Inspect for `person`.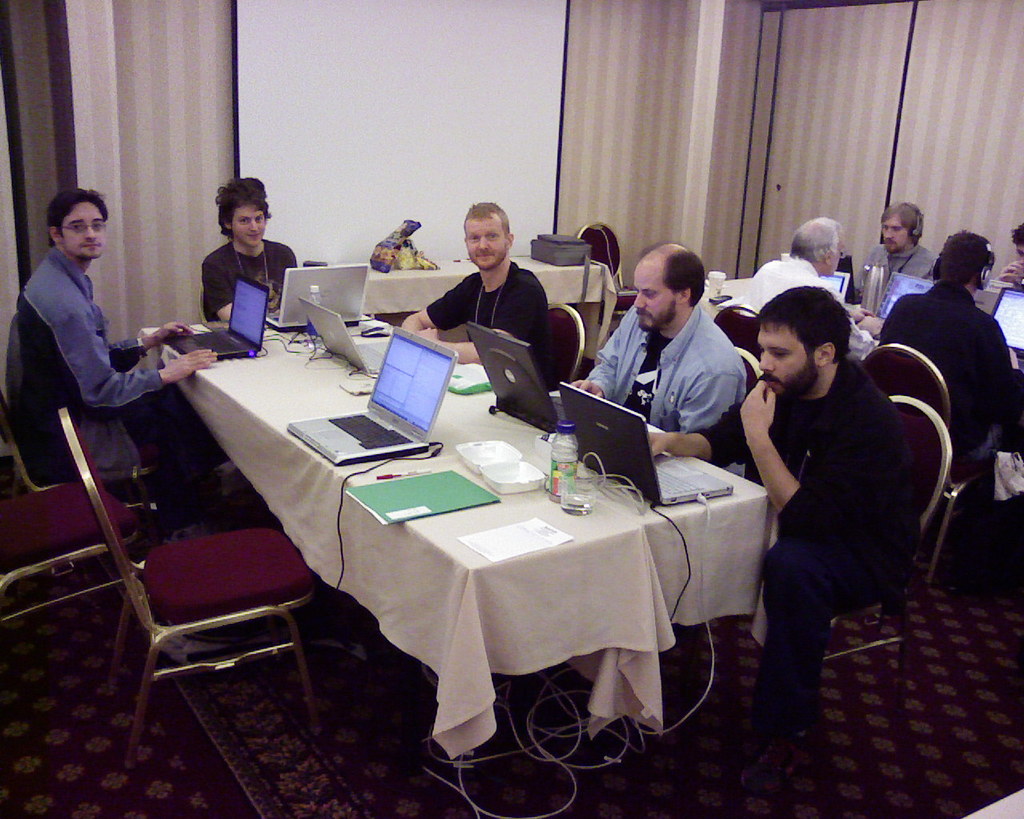
Inspection: bbox(734, 213, 889, 371).
